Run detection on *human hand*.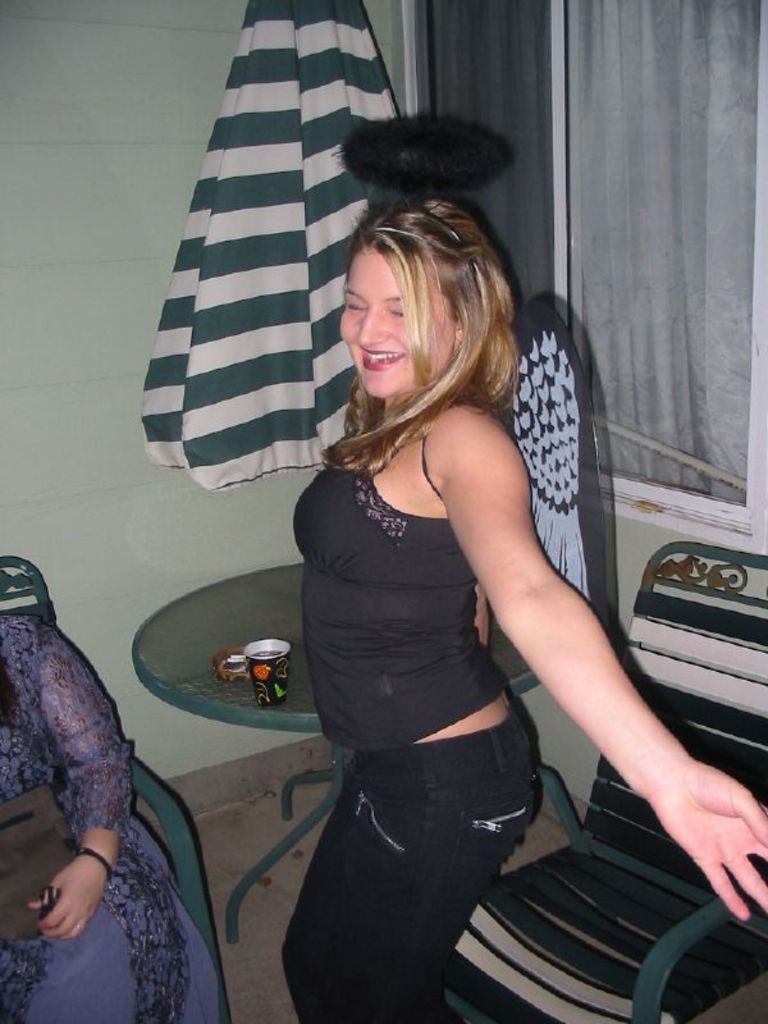
Result: locate(621, 708, 758, 911).
